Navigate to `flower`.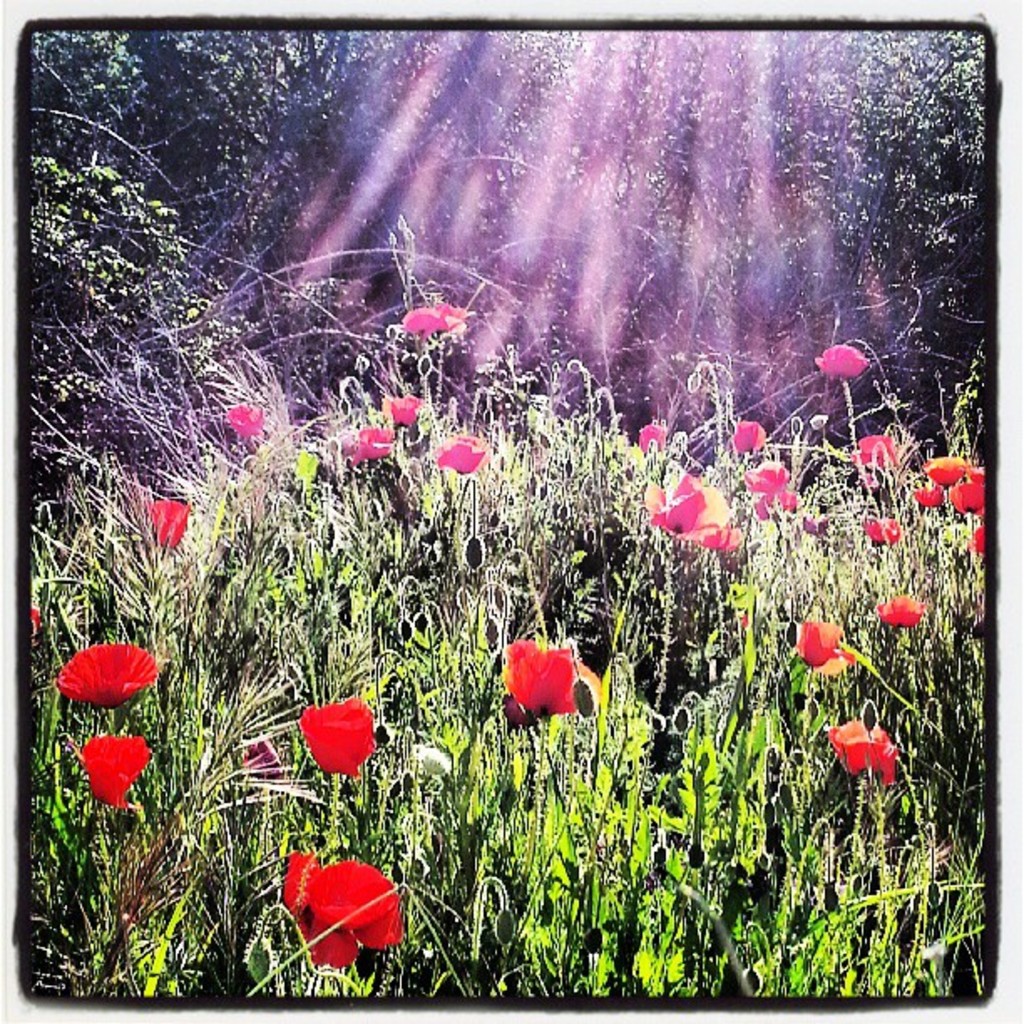
Navigation target: region(348, 422, 395, 465).
